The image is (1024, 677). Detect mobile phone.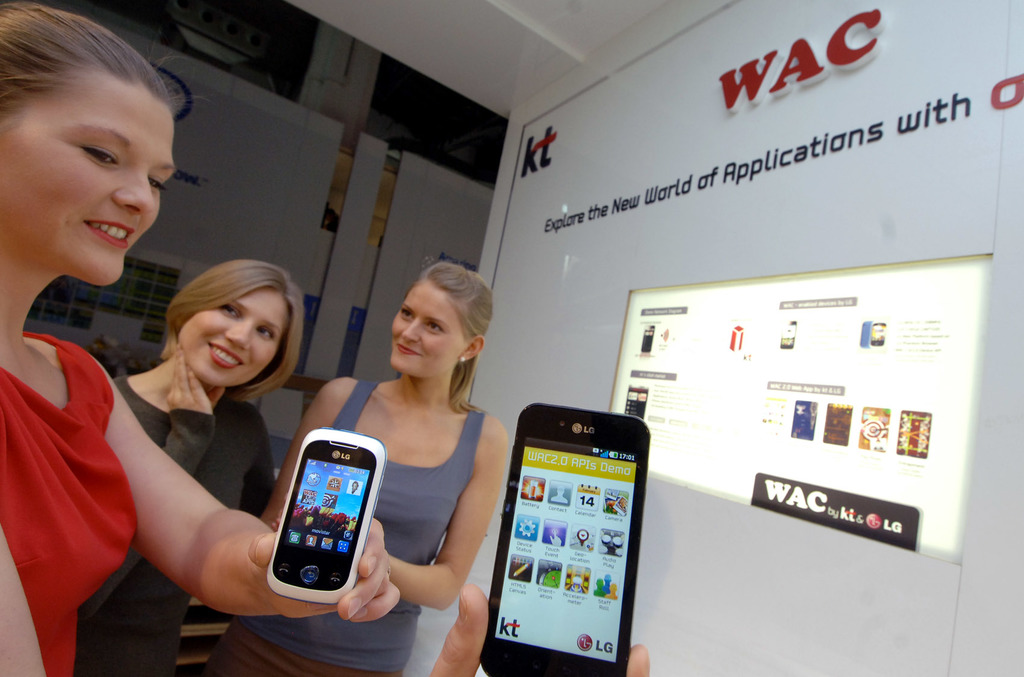
Detection: detection(859, 318, 874, 348).
